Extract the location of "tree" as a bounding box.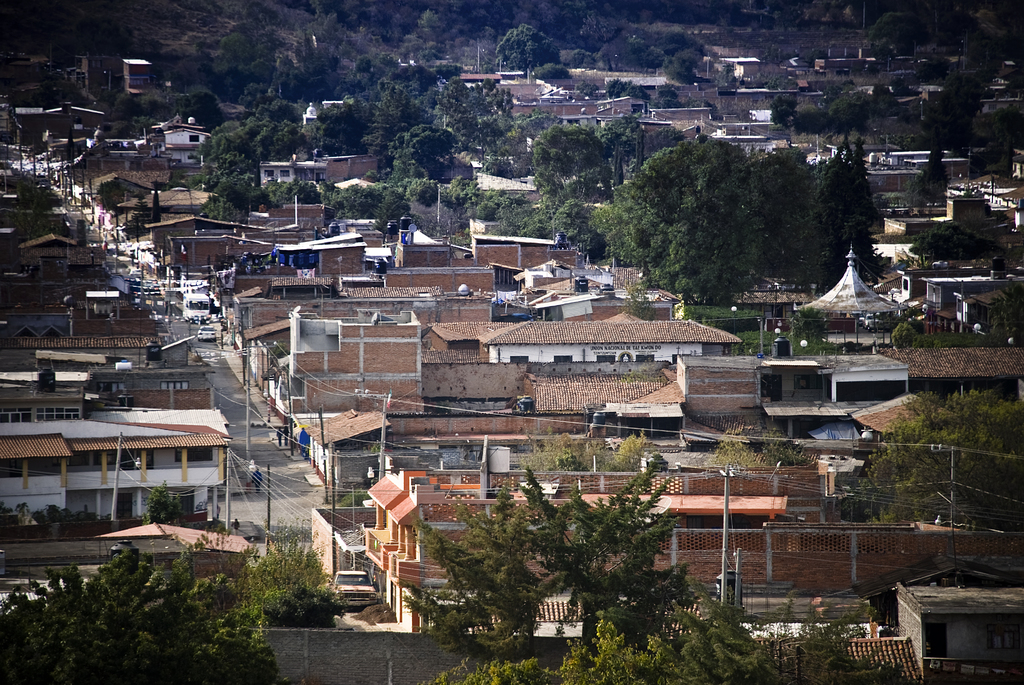
96:182:121:217.
